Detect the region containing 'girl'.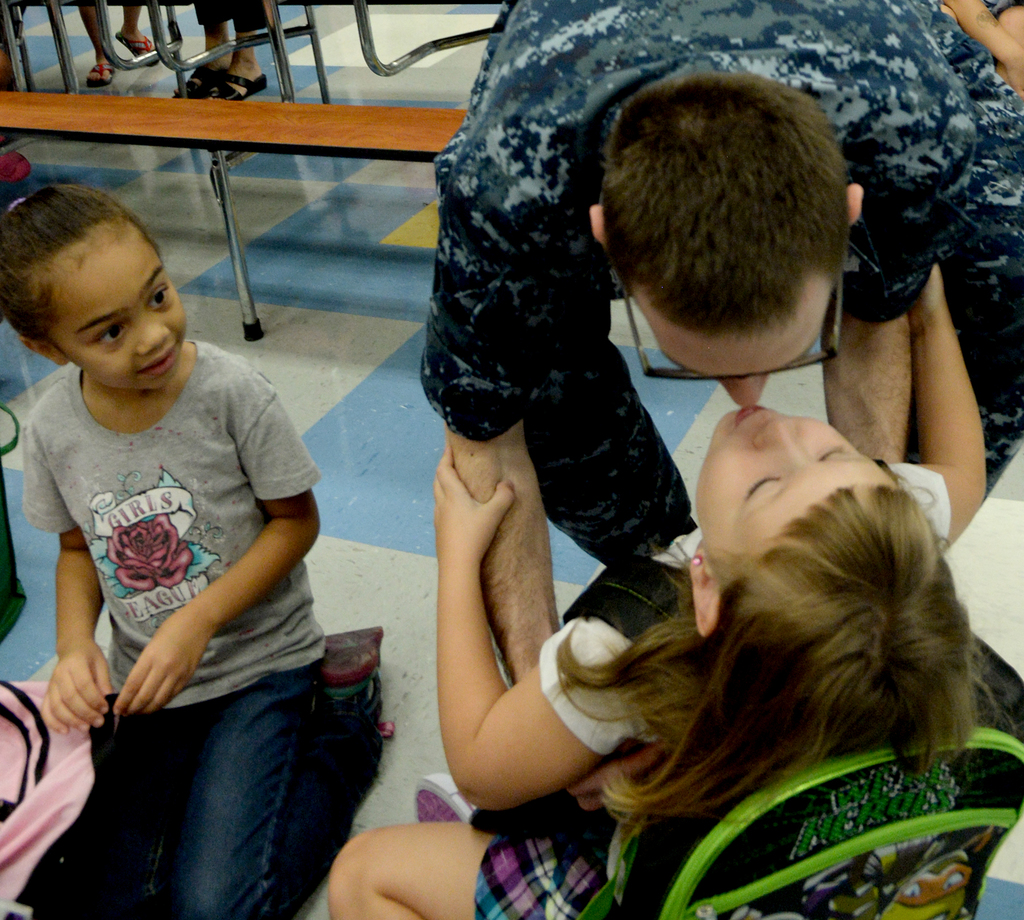
<bbox>0, 178, 322, 919</bbox>.
